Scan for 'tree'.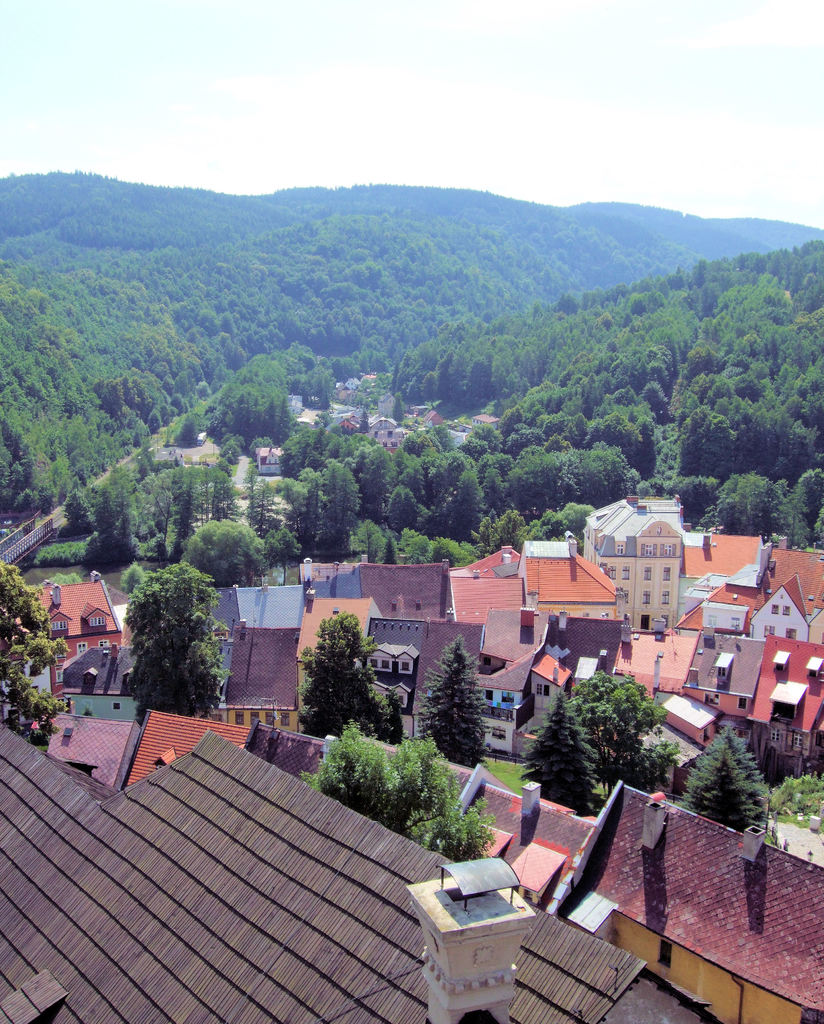
Scan result: x1=679 y1=234 x2=823 y2=444.
